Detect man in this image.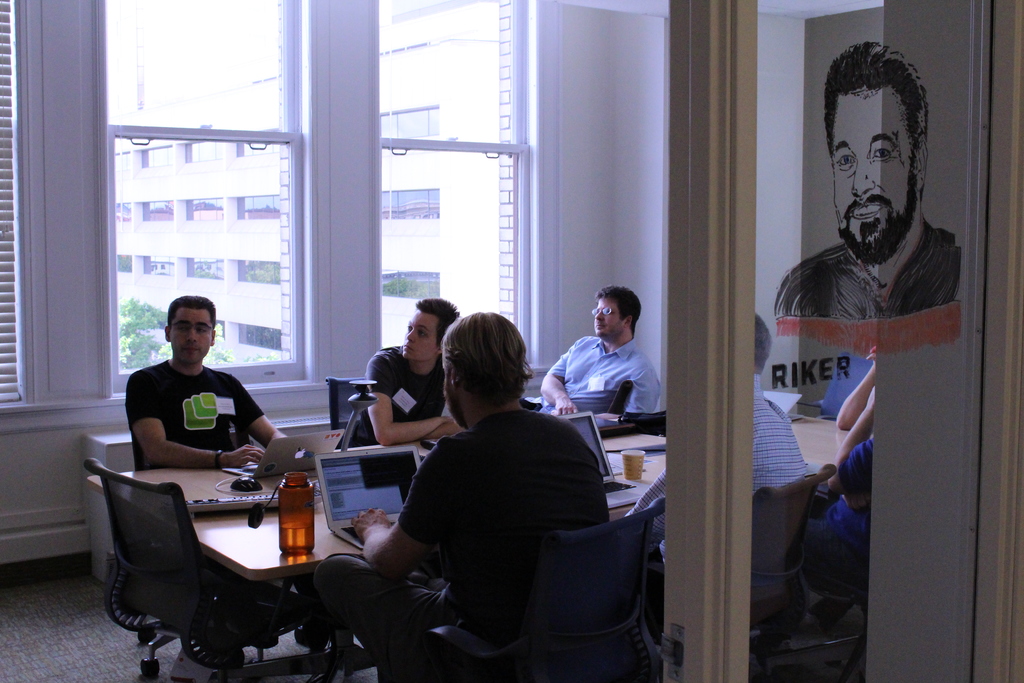
Detection: bbox=(127, 296, 290, 475).
